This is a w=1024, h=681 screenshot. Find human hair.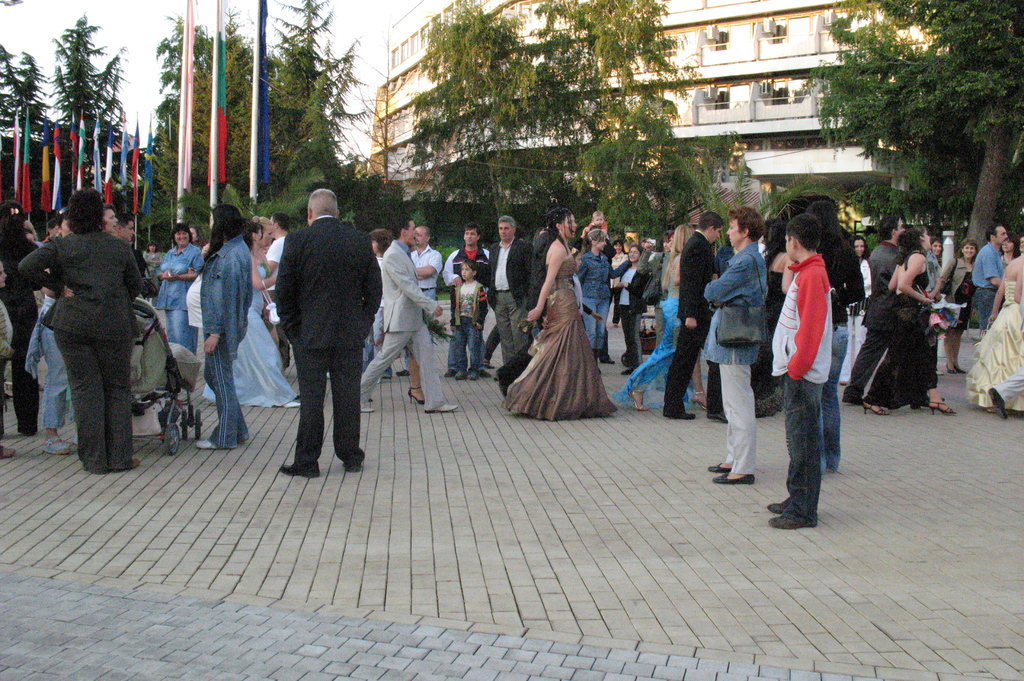
Bounding box: 611/234/620/246.
